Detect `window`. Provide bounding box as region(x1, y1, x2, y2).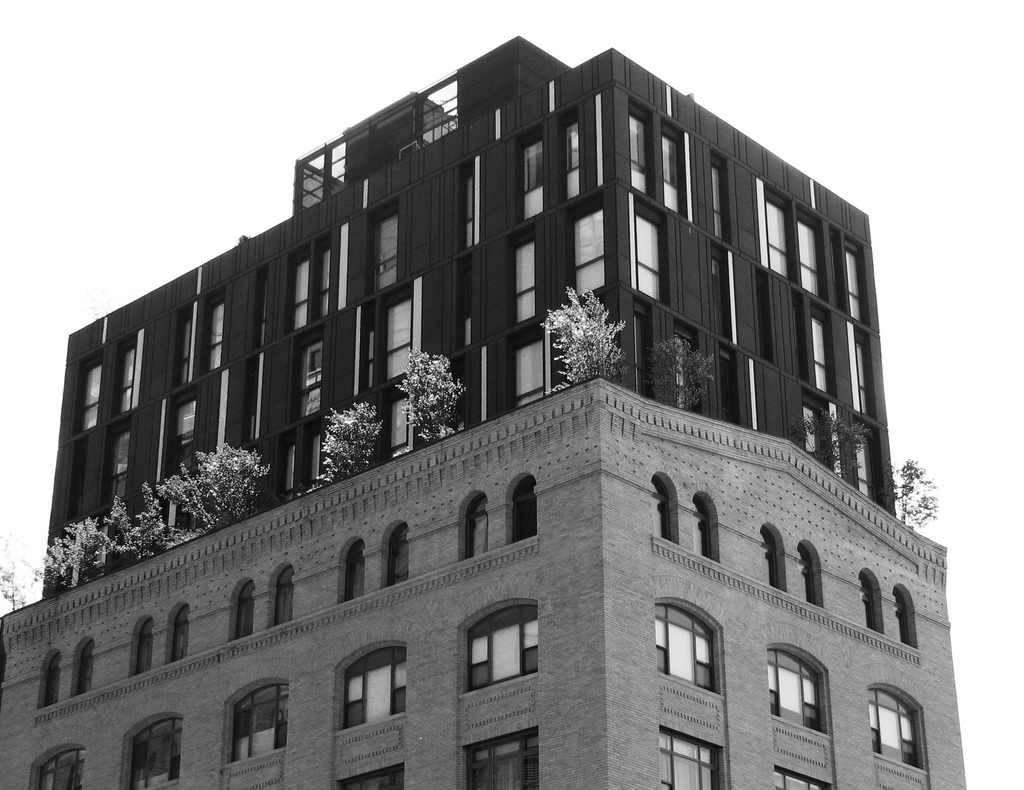
region(759, 524, 787, 591).
